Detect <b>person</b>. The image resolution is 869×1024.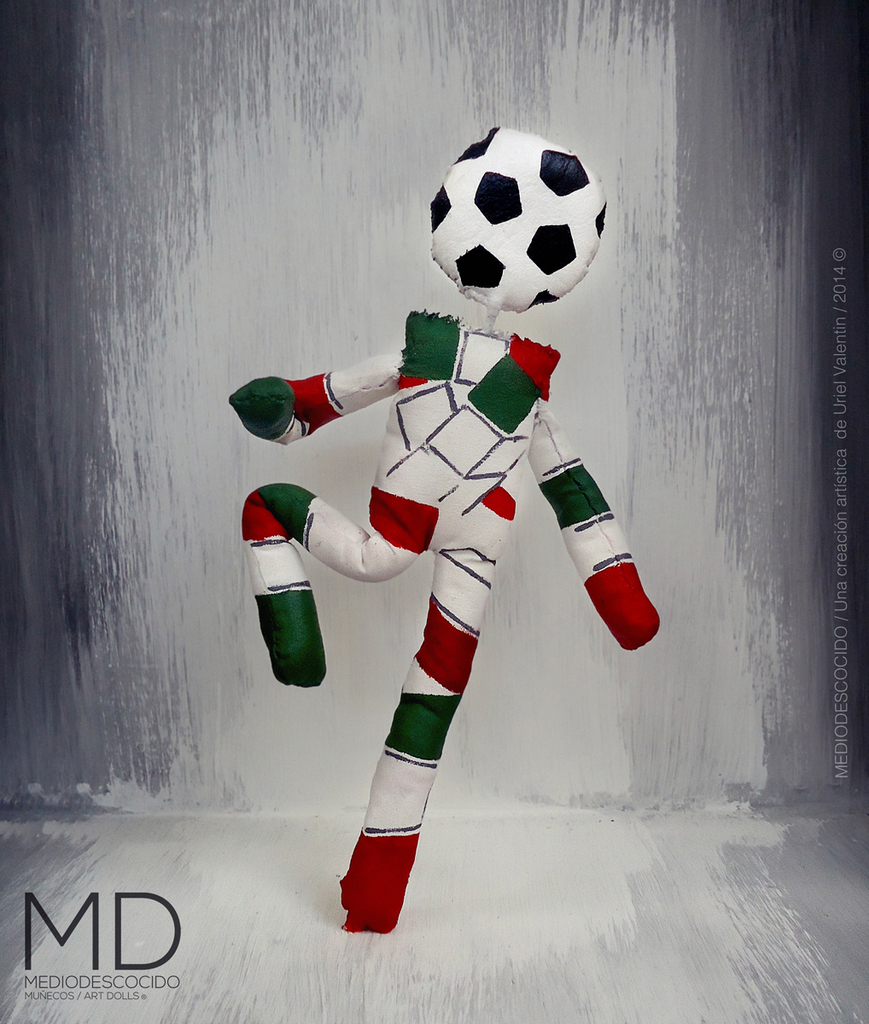
[left=225, top=120, right=664, bottom=932].
